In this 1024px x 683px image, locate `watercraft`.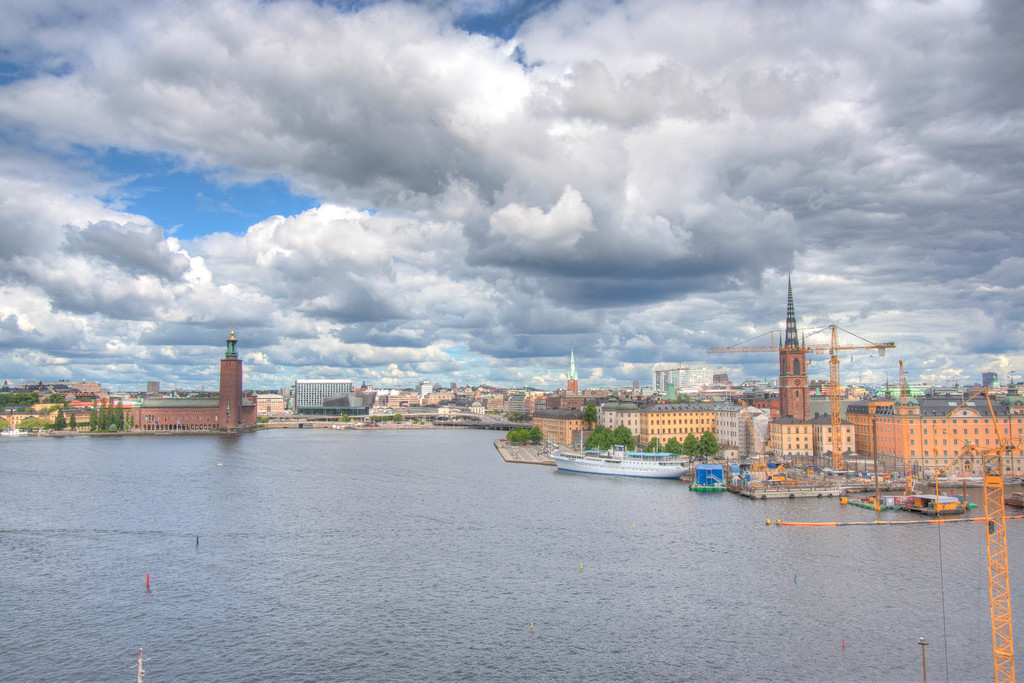
Bounding box: [551,447,689,479].
